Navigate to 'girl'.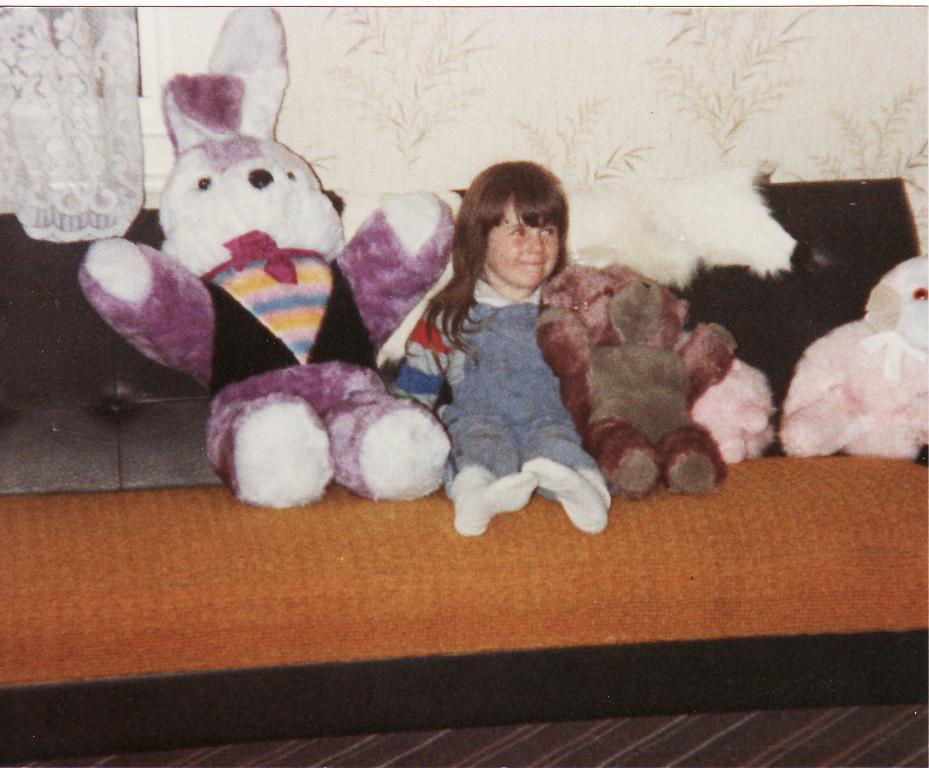
Navigation target: <box>394,160,612,537</box>.
